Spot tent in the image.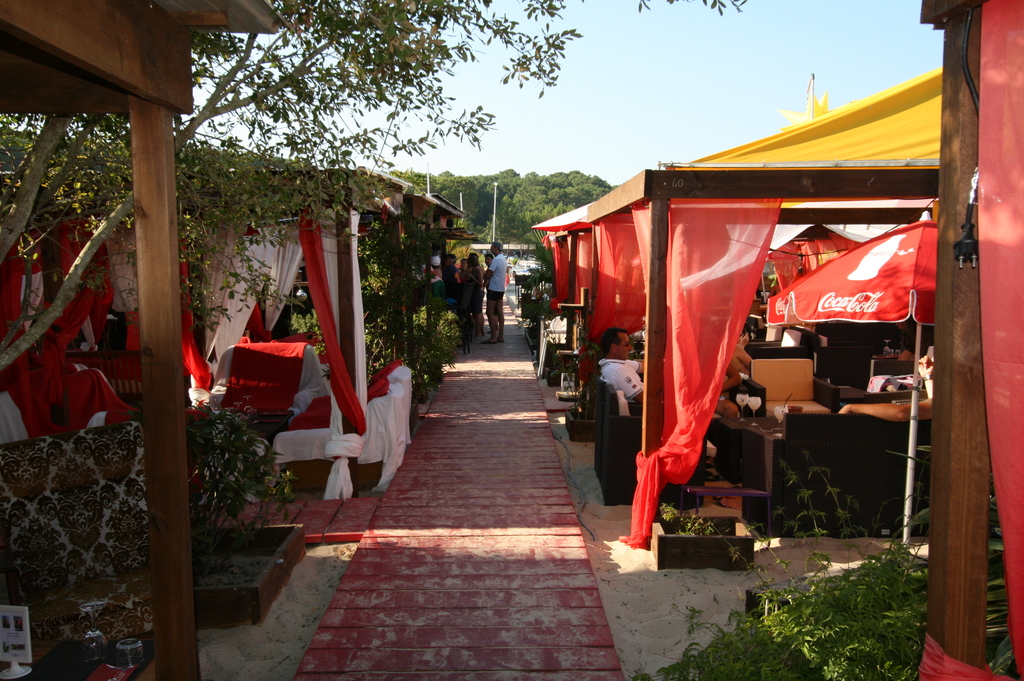
tent found at bbox(384, 227, 479, 353).
